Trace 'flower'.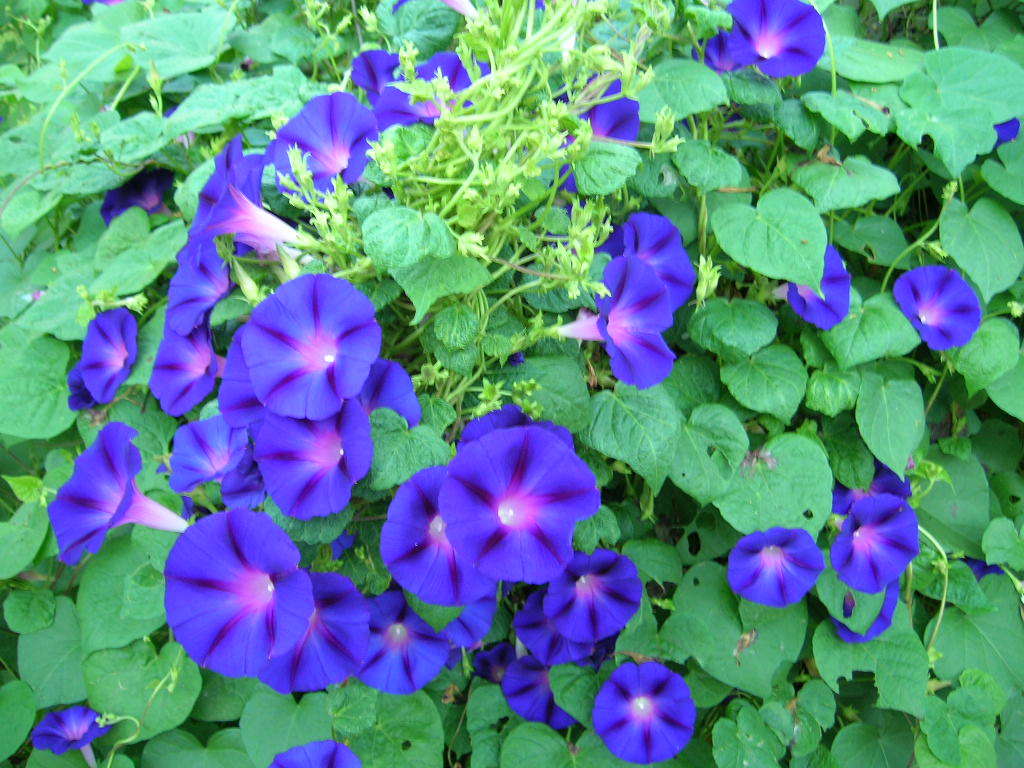
Traced to Rect(720, 518, 824, 610).
